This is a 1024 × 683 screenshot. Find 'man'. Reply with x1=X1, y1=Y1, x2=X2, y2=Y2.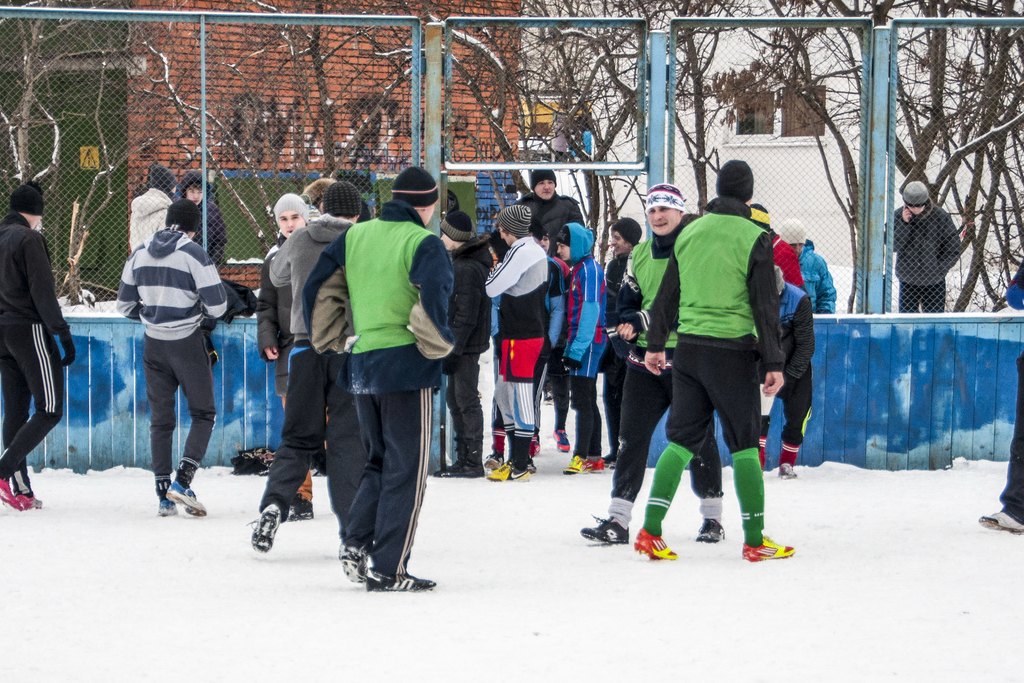
x1=0, y1=178, x2=73, y2=514.
